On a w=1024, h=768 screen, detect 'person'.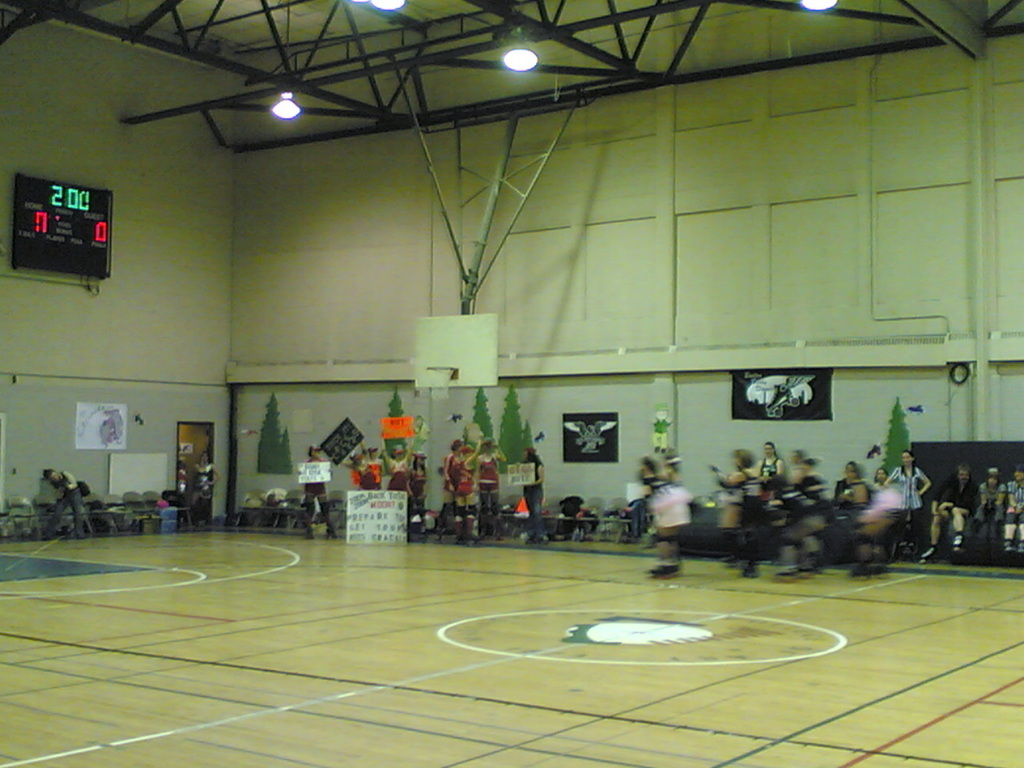
bbox=[973, 474, 1007, 554].
